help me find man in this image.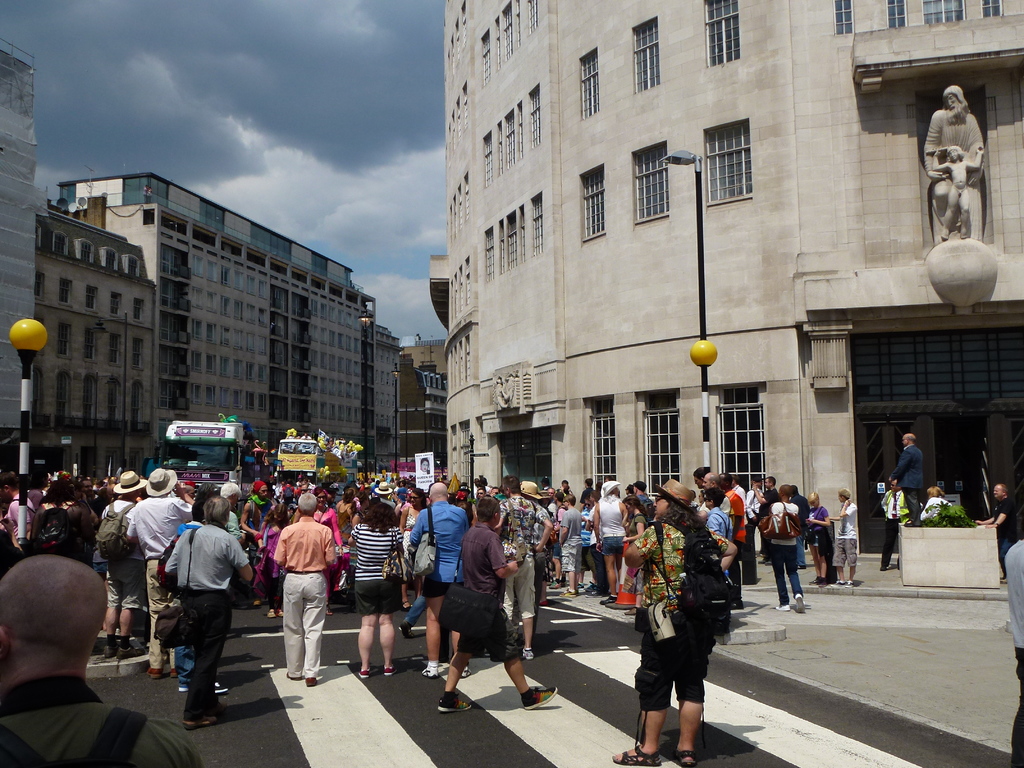
Found it: {"x1": 700, "y1": 470, "x2": 733, "y2": 520}.
